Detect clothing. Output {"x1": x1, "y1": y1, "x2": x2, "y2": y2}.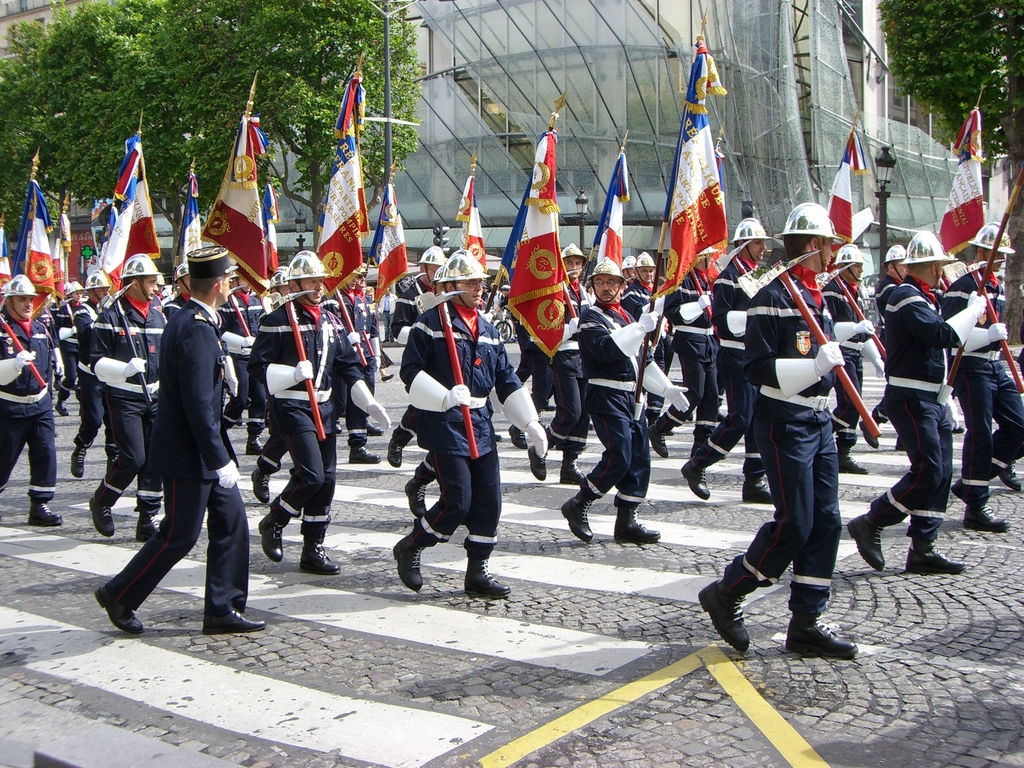
{"x1": 108, "y1": 282, "x2": 248, "y2": 617}.
